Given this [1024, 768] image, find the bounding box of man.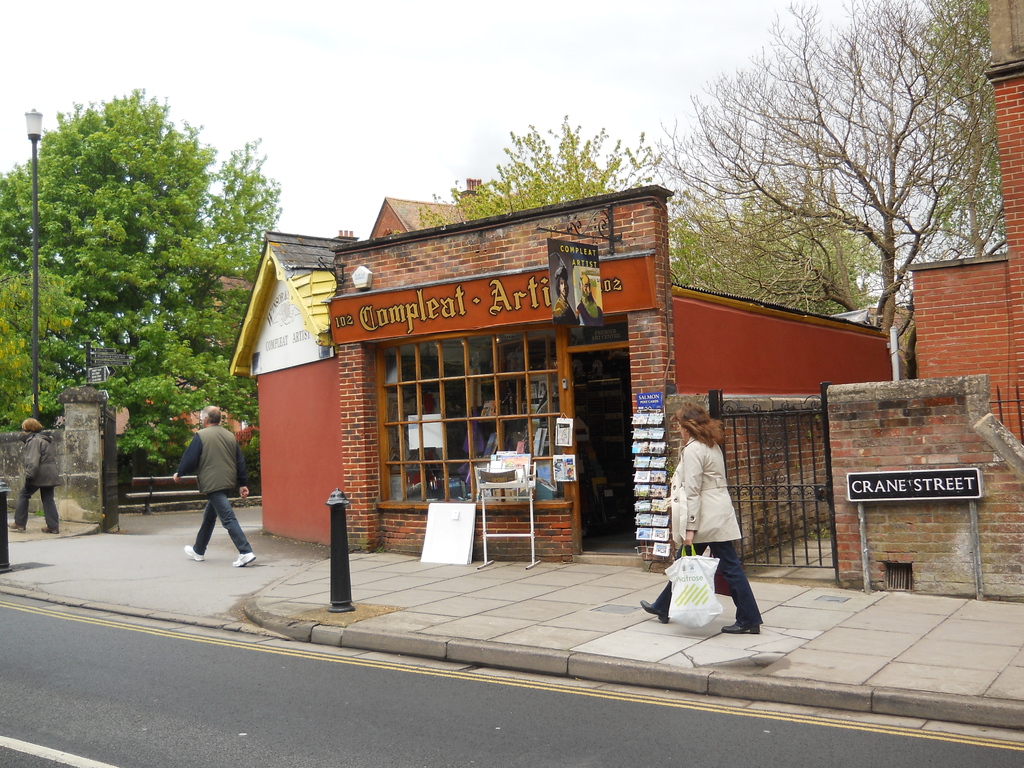
Rect(163, 401, 261, 571).
